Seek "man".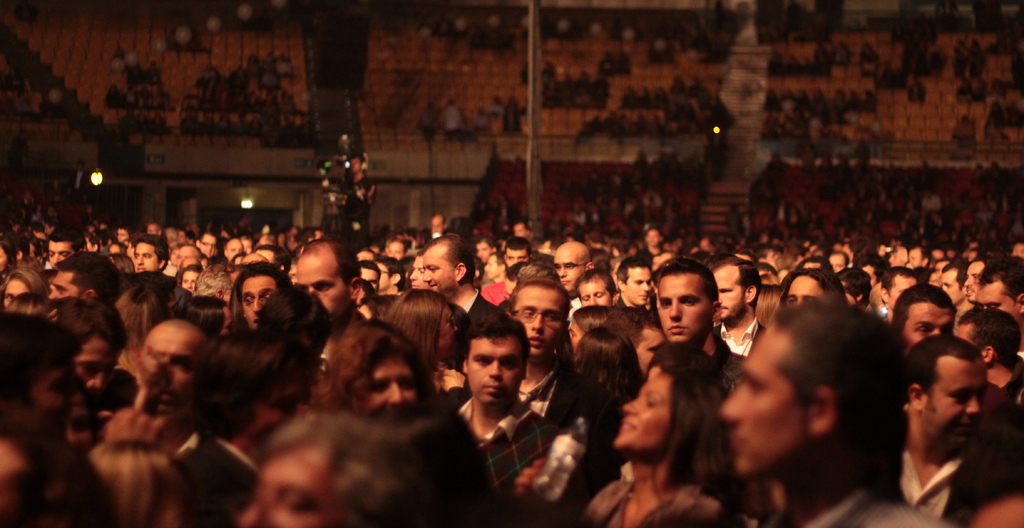
bbox=(435, 308, 560, 486).
